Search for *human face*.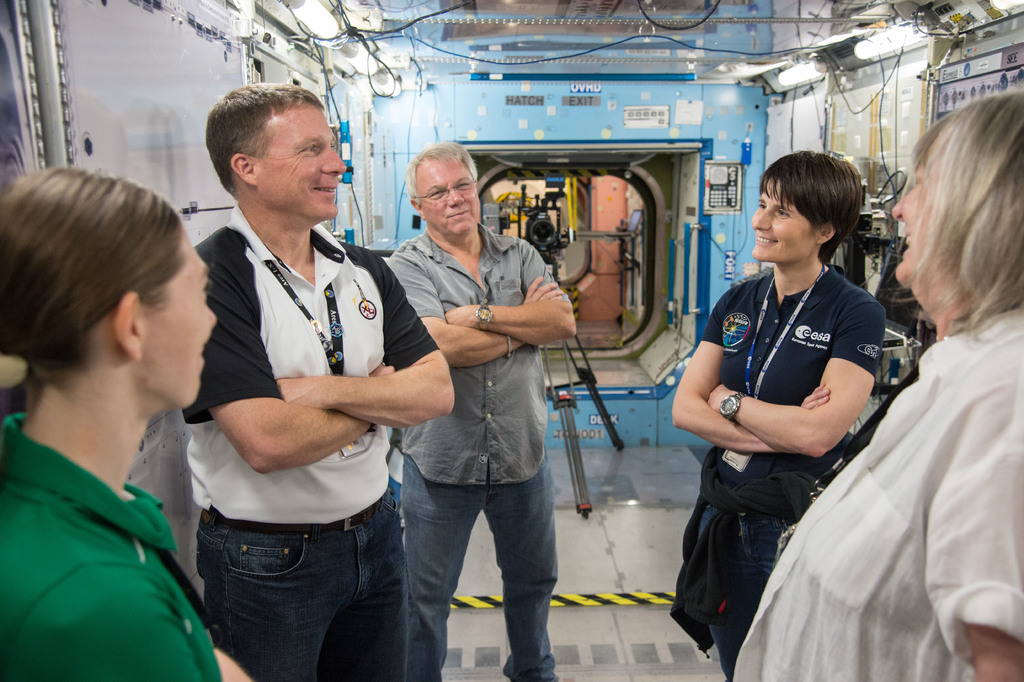
Found at <box>750,174,820,264</box>.
